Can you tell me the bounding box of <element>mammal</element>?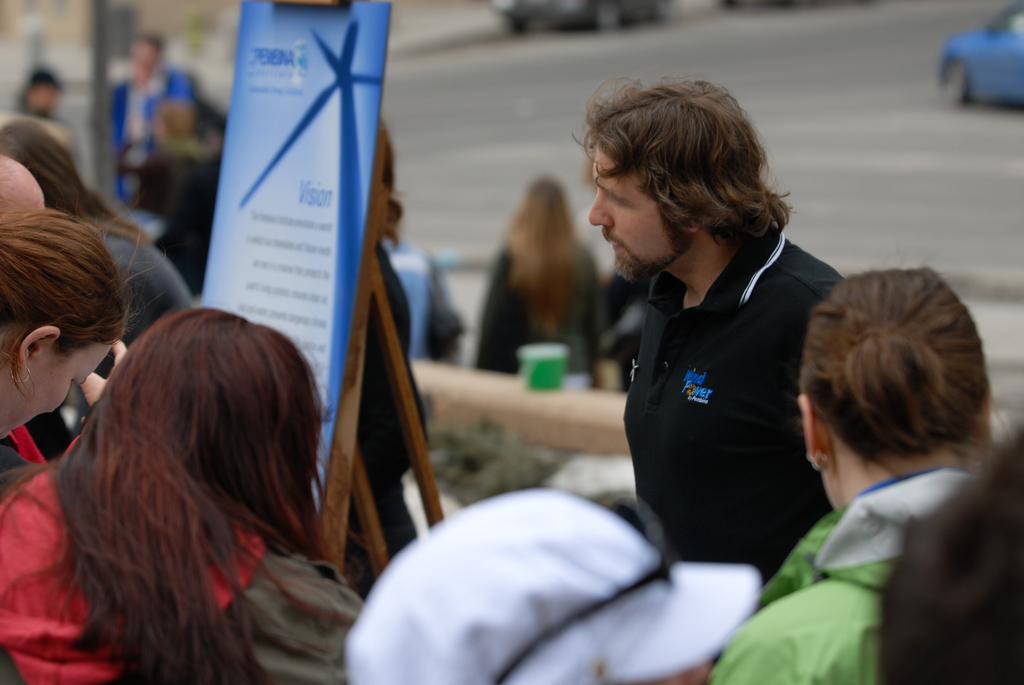
(106,30,194,210).
